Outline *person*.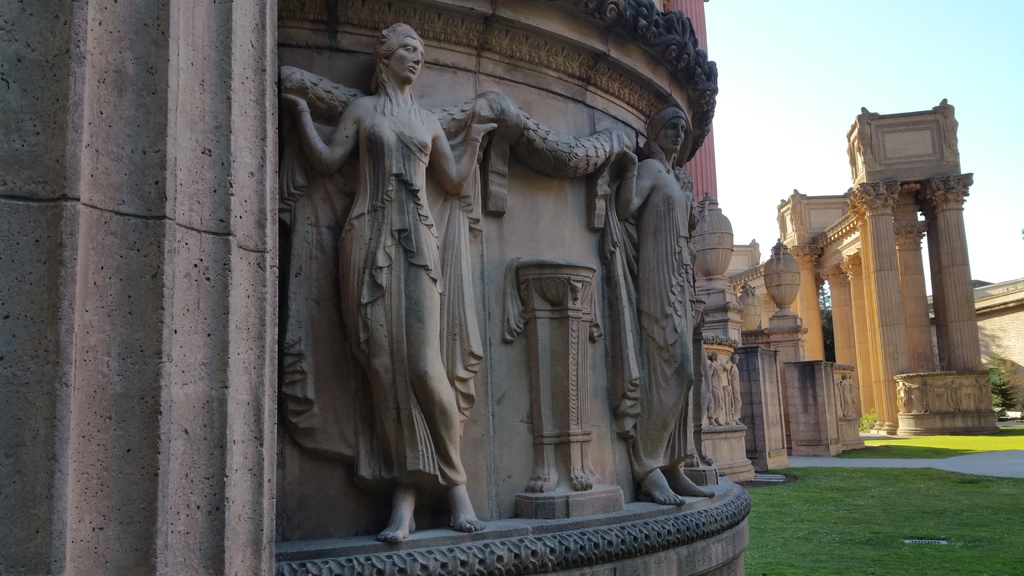
Outline: rect(970, 378, 988, 410).
